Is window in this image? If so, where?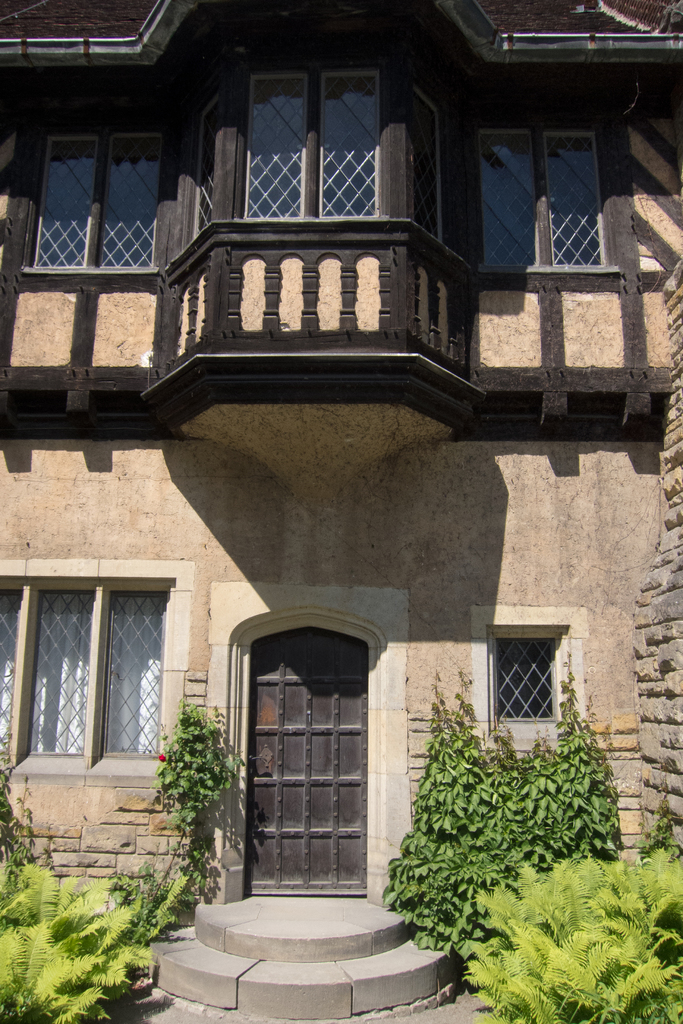
Yes, at 186, 88, 226, 245.
